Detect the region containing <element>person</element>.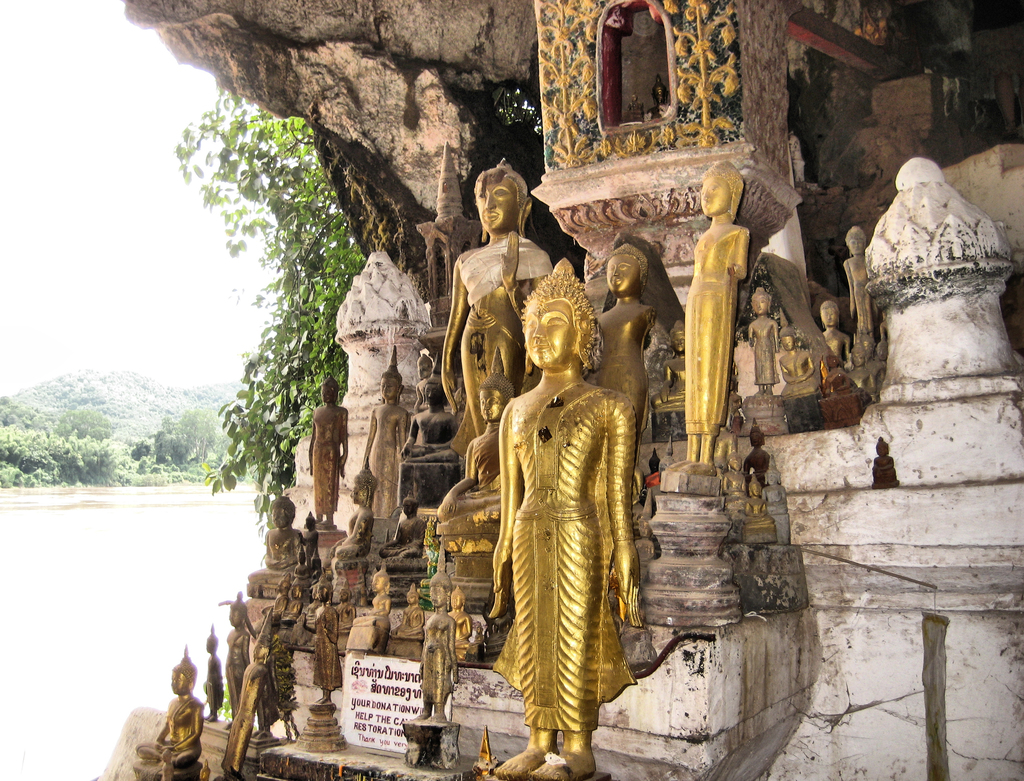
locate(307, 588, 340, 704).
